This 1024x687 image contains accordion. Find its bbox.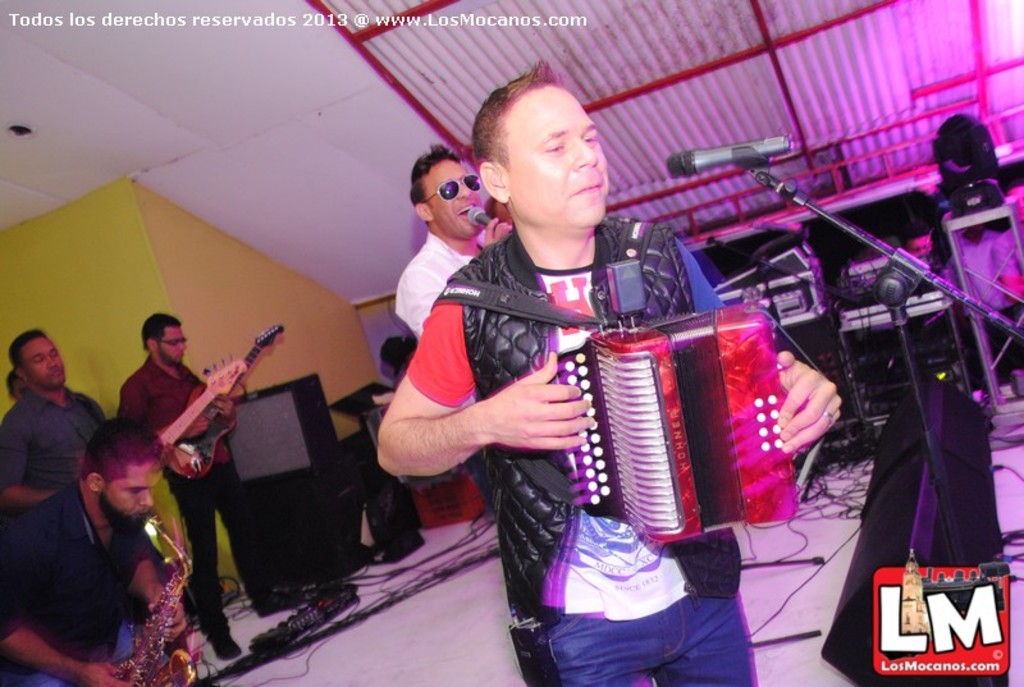
select_region(582, 310, 795, 591).
